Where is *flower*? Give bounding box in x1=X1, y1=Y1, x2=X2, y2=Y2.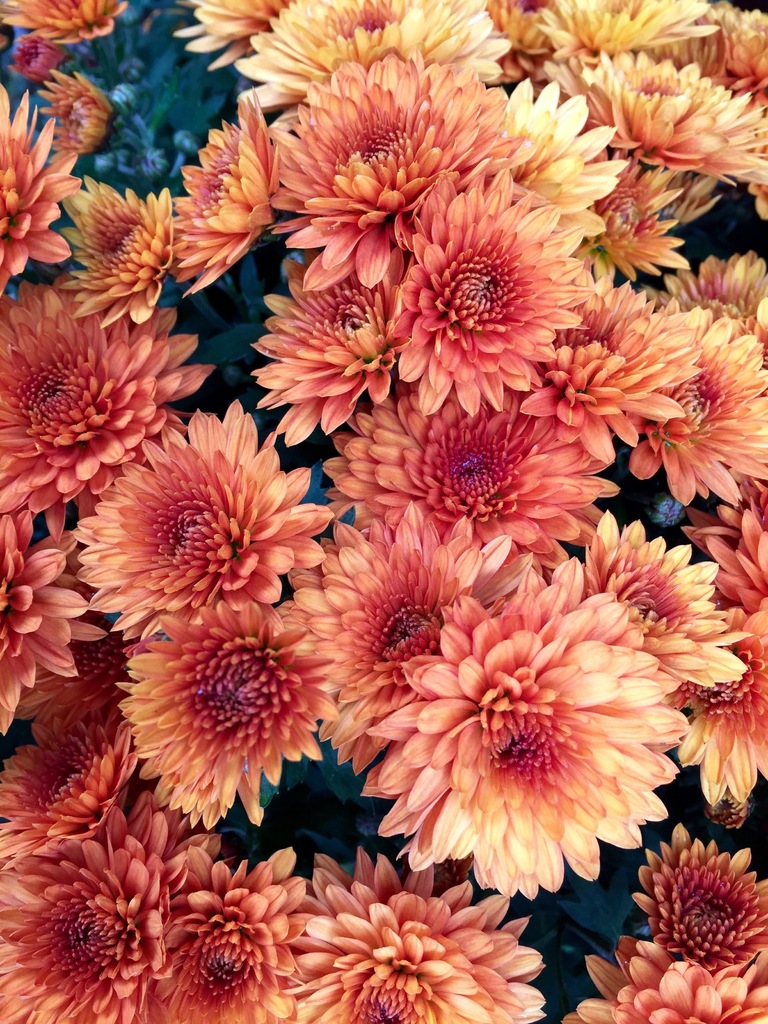
x1=574, y1=152, x2=690, y2=284.
